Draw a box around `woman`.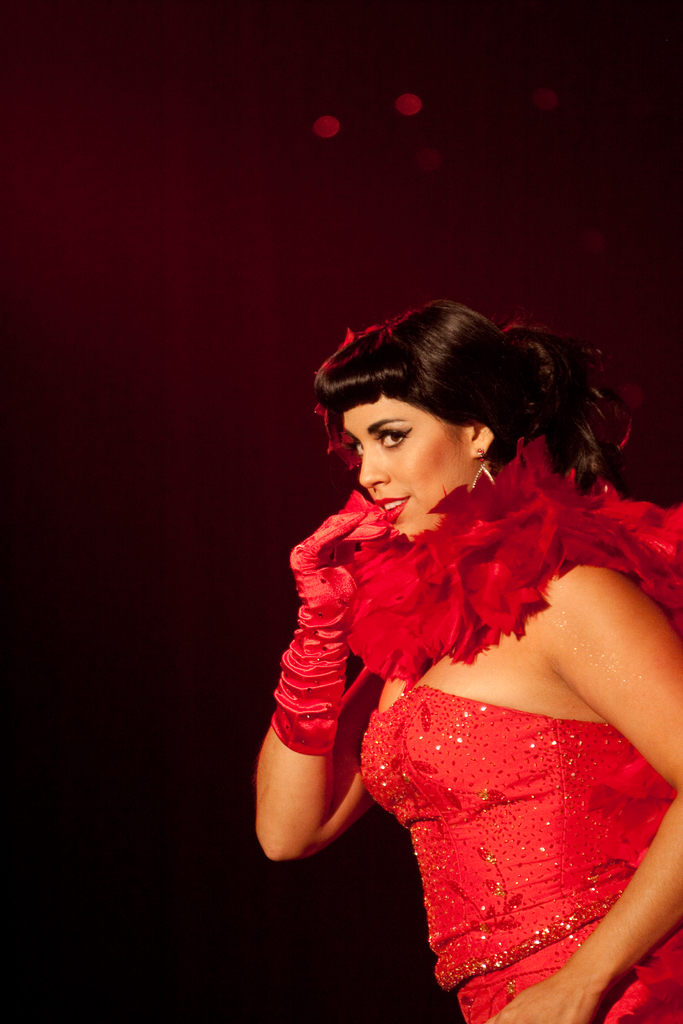
box(205, 252, 668, 1002).
